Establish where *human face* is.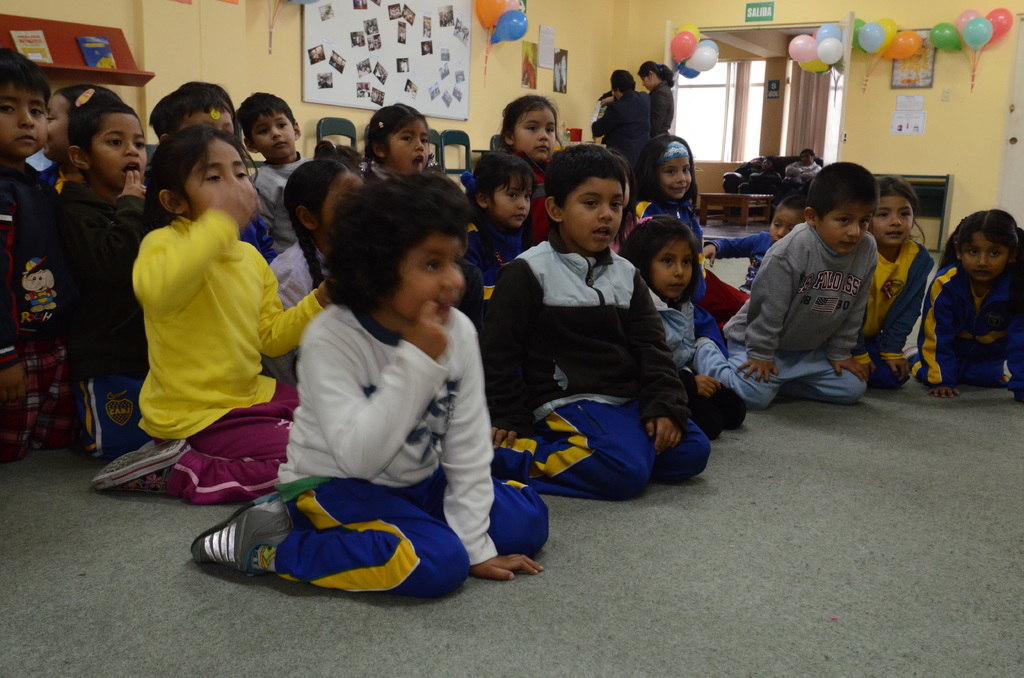
Established at {"x1": 0, "y1": 77, "x2": 47, "y2": 157}.
